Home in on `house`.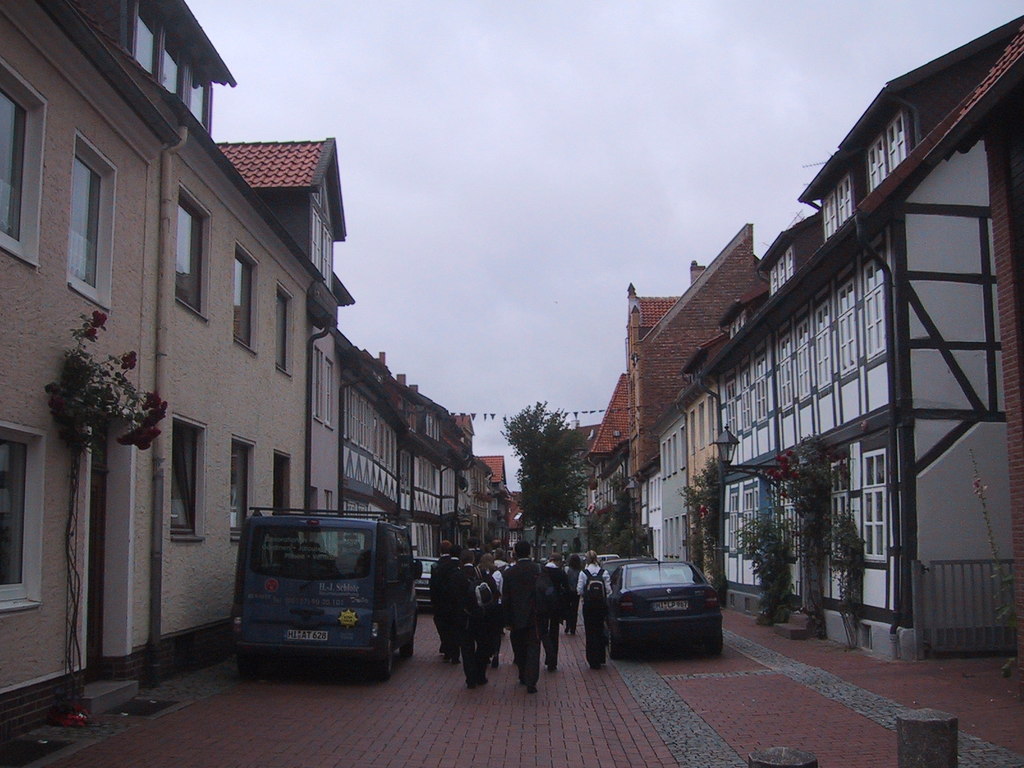
Homed in at bbox(604, 322, 650, 600).
